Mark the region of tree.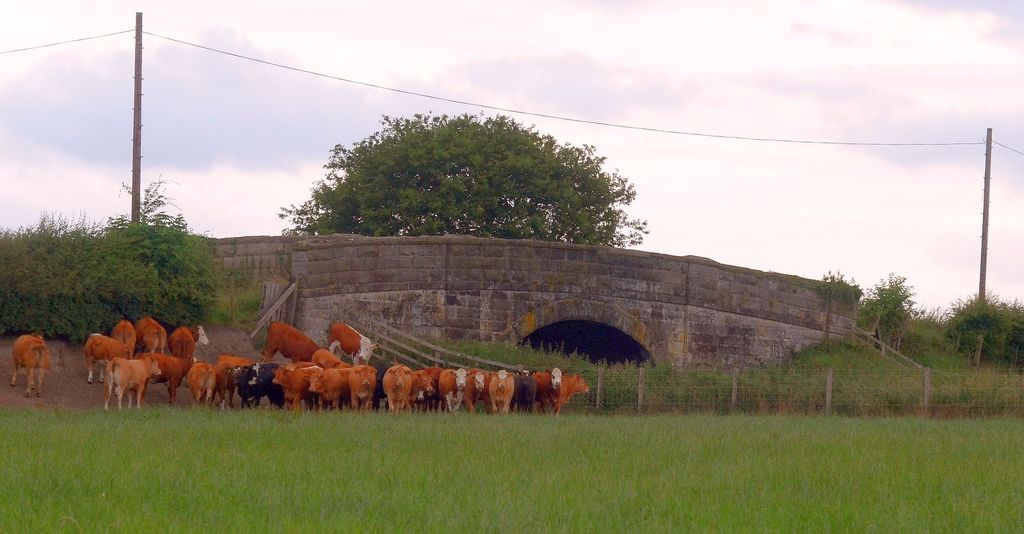
Region: 97,173,213,352.
